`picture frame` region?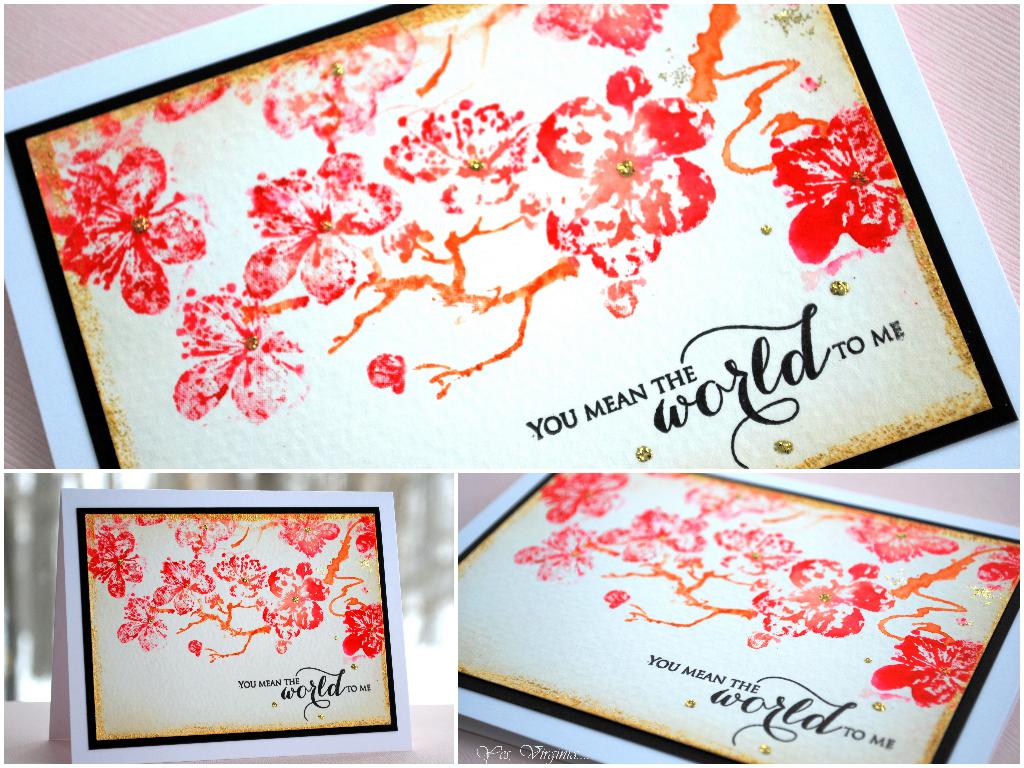
bbox(0, 0, 1023, 472)
